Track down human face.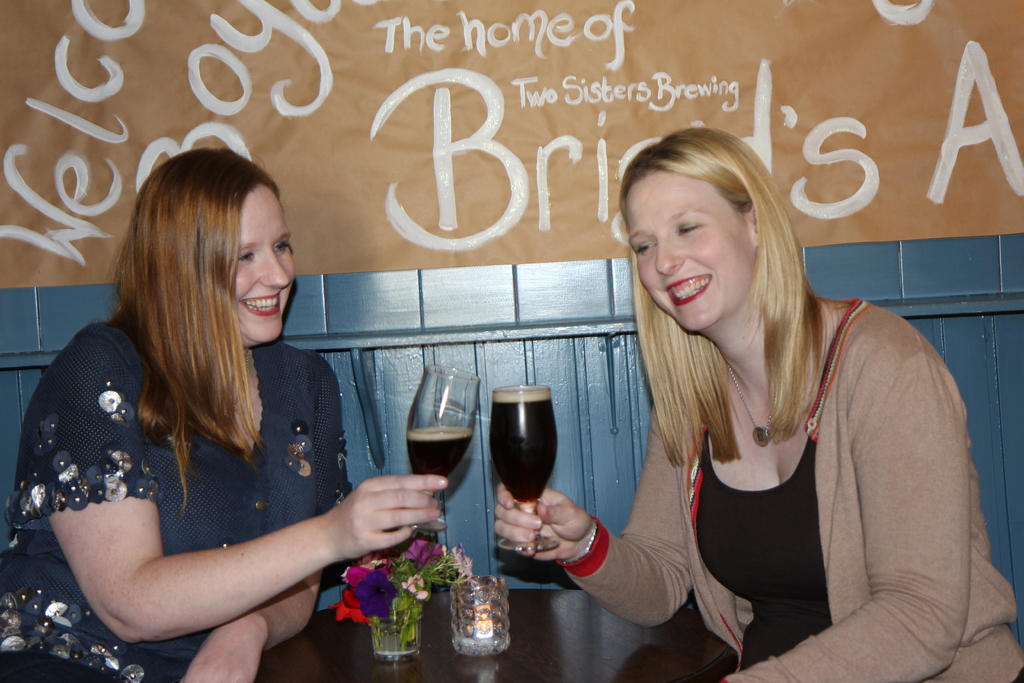
Tracked to {"x1": 231, "y1": 183, "x2": 296, "y2": 343}.
